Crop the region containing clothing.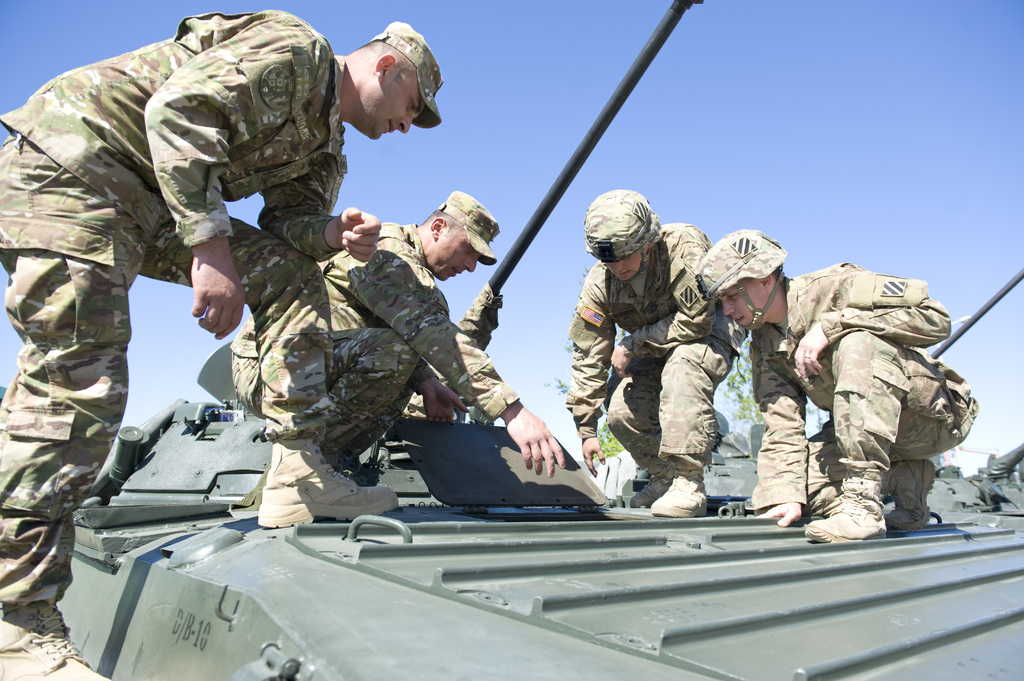
Crop region: left=566, top=179, right=750, bottom=518.
